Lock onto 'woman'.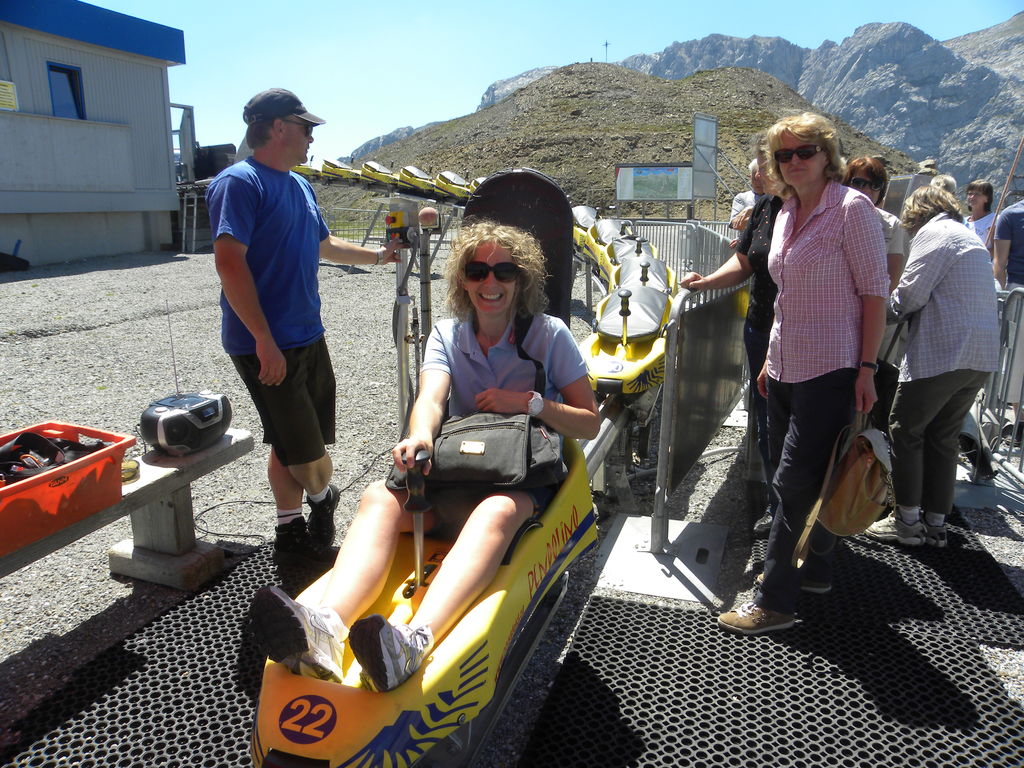
Locked: Rect(956, 179, 1002, 249).
